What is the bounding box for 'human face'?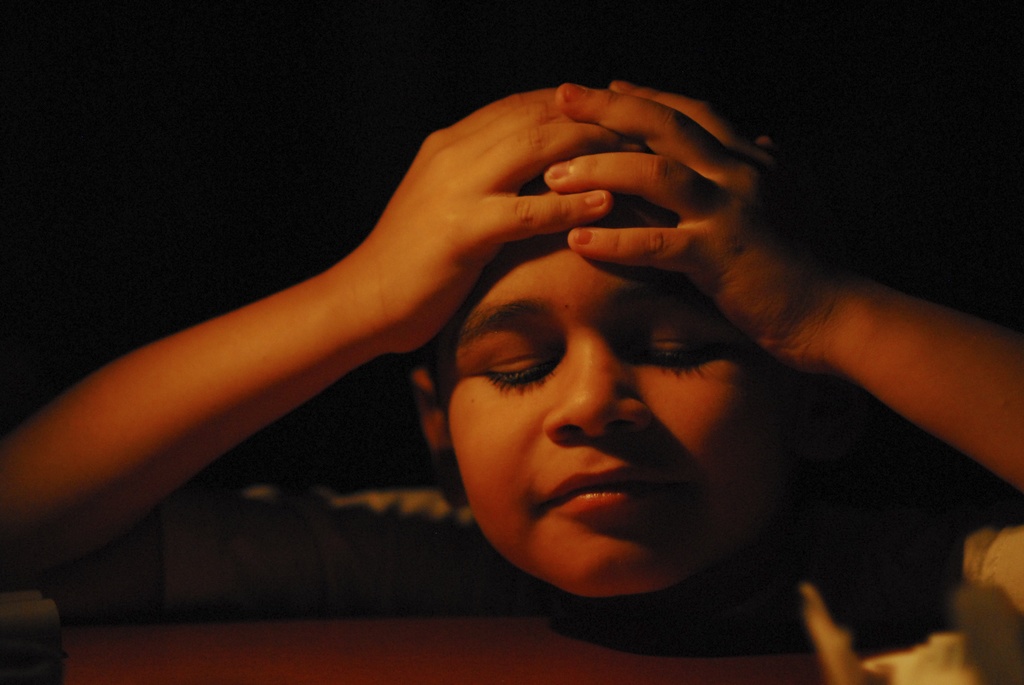
433, 185, 780, 595.
